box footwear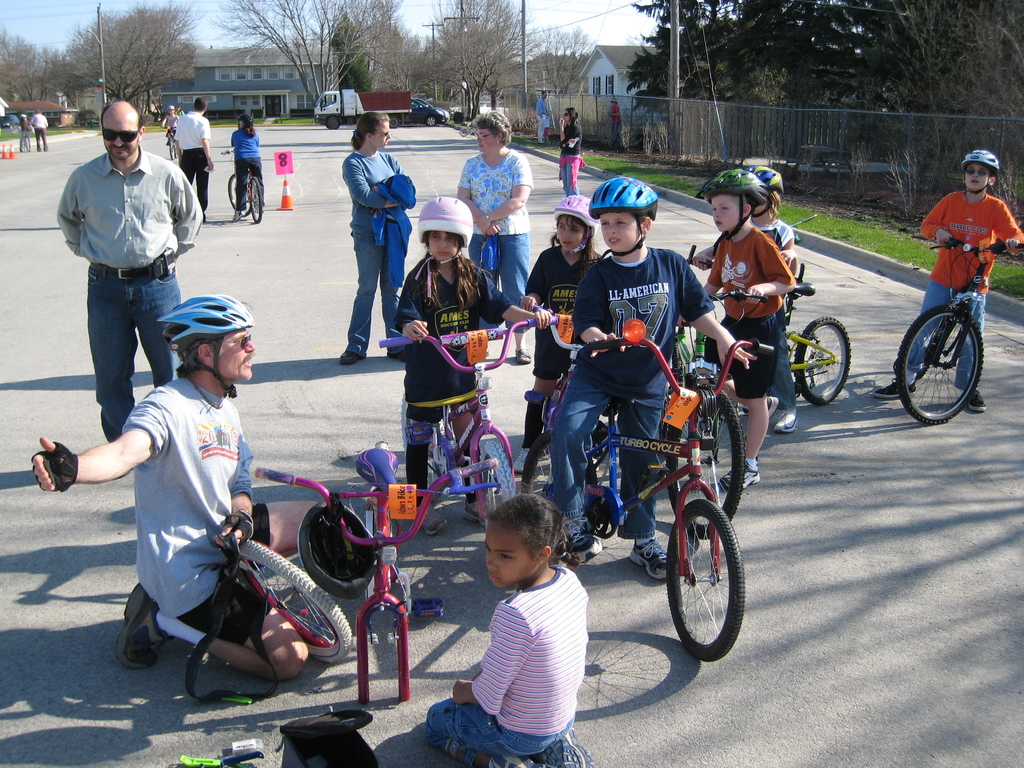
select_region(718, 458, 762, 492)
